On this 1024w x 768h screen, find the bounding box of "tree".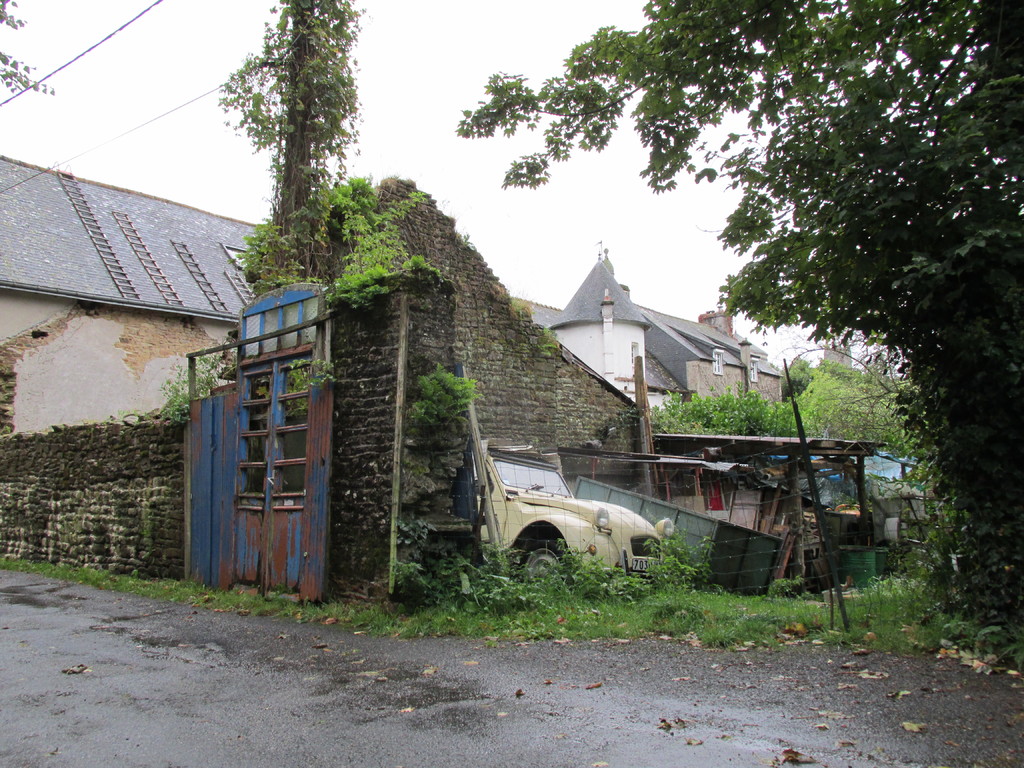
Bounding box: bbox=(790, 344, 943, 465).
